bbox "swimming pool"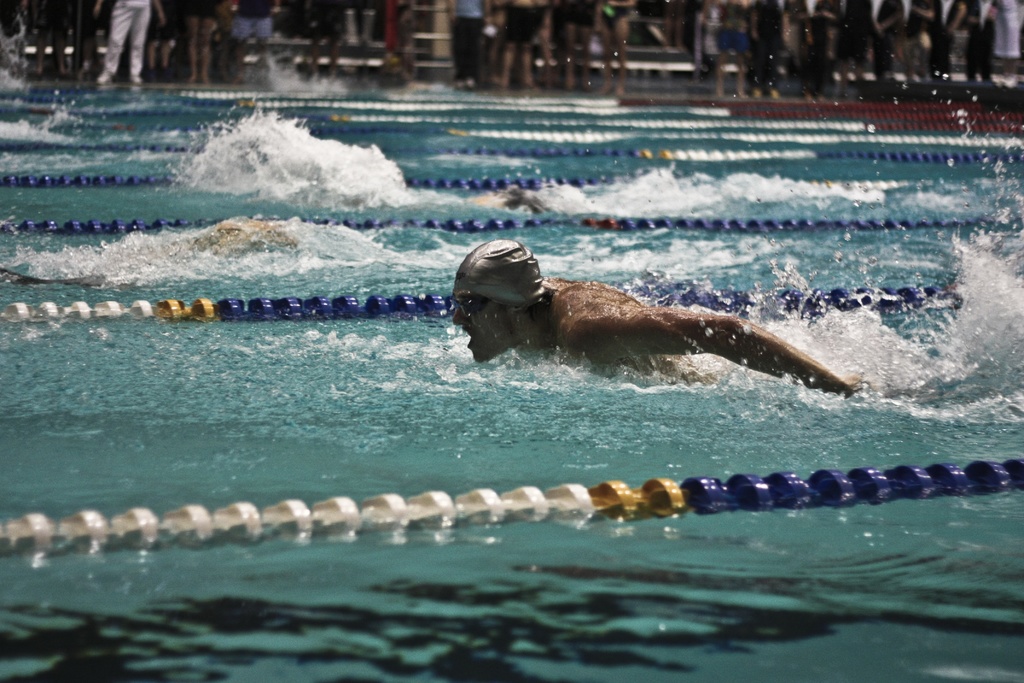
region(17, 140, 1009, 595)
